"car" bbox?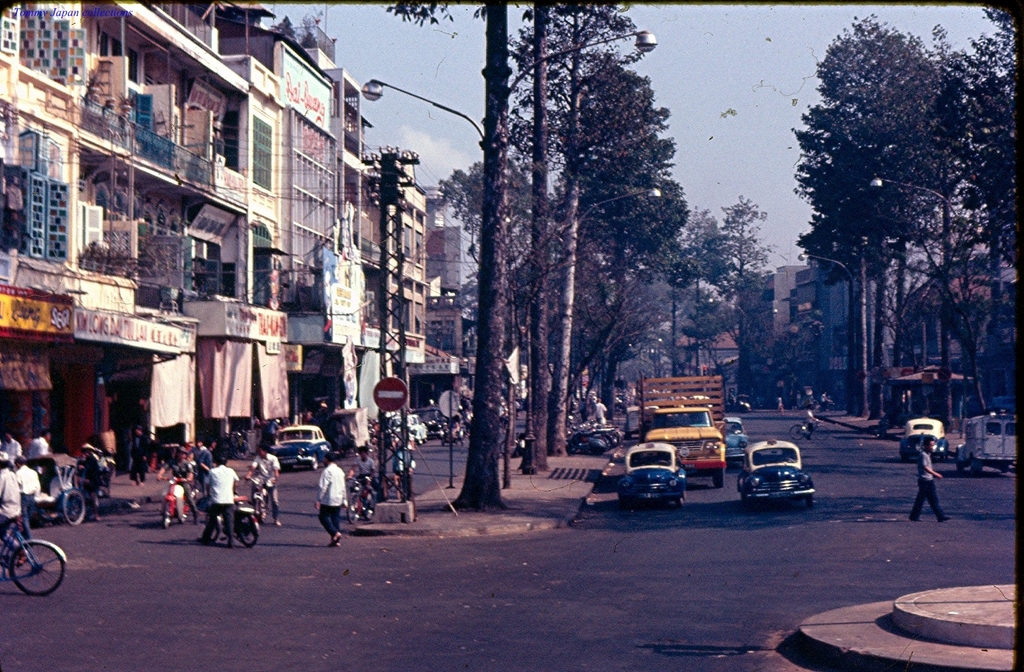
bbox=[271, 422, 333, 467]
